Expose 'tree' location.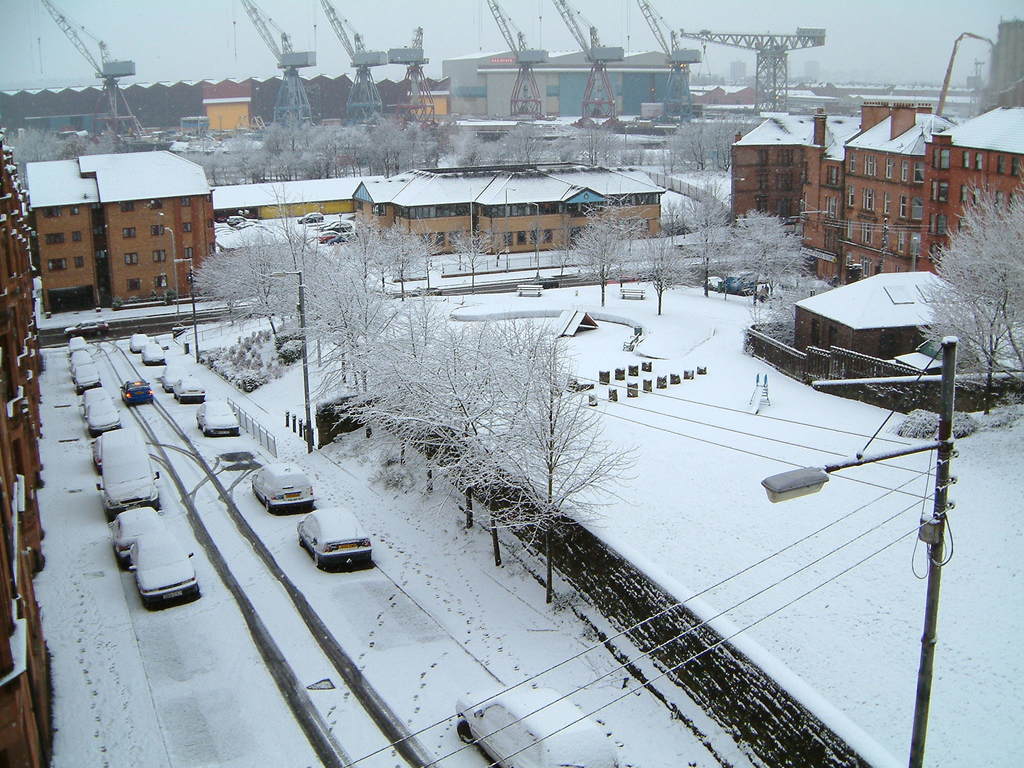
Exposed at (left=172, top=183, right=631, bottom=606).
